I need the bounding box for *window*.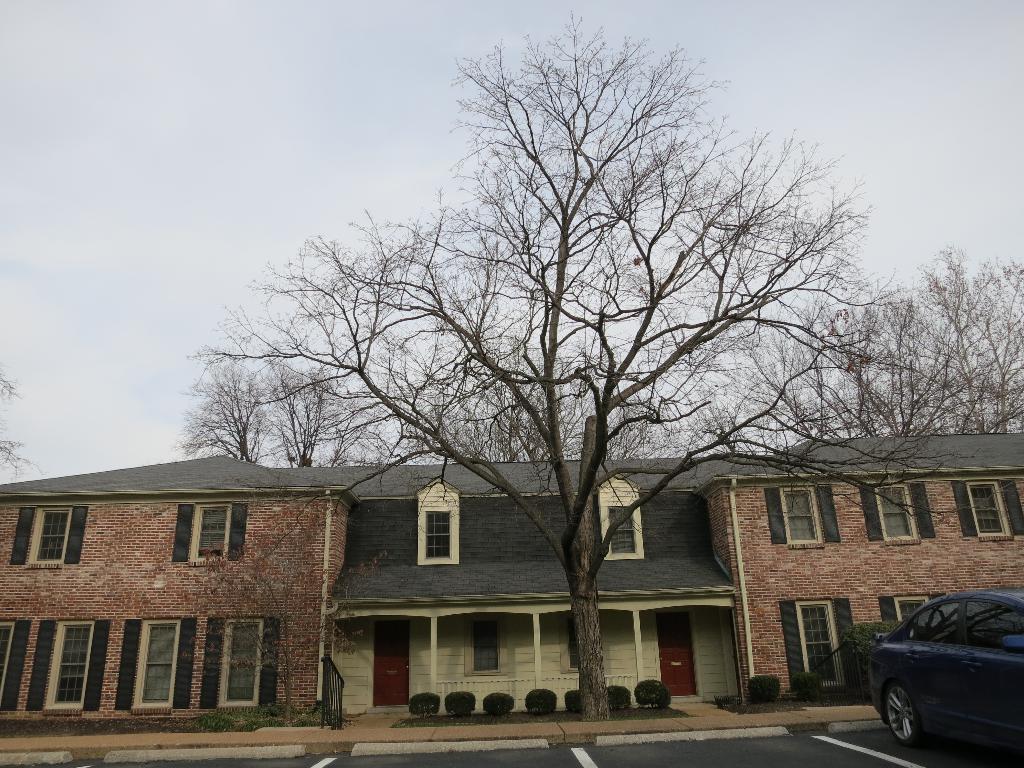
Here it is: (x1=26, y1=614, x2=108, y2=717).
